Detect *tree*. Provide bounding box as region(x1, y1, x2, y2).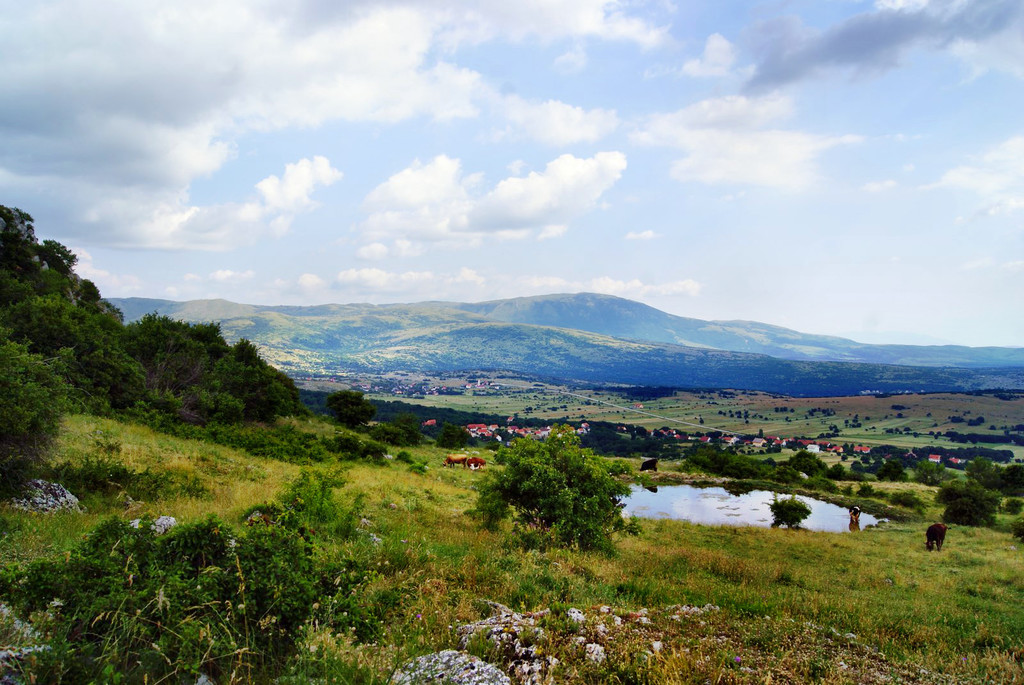
region(970, 462, 1011, 494).
